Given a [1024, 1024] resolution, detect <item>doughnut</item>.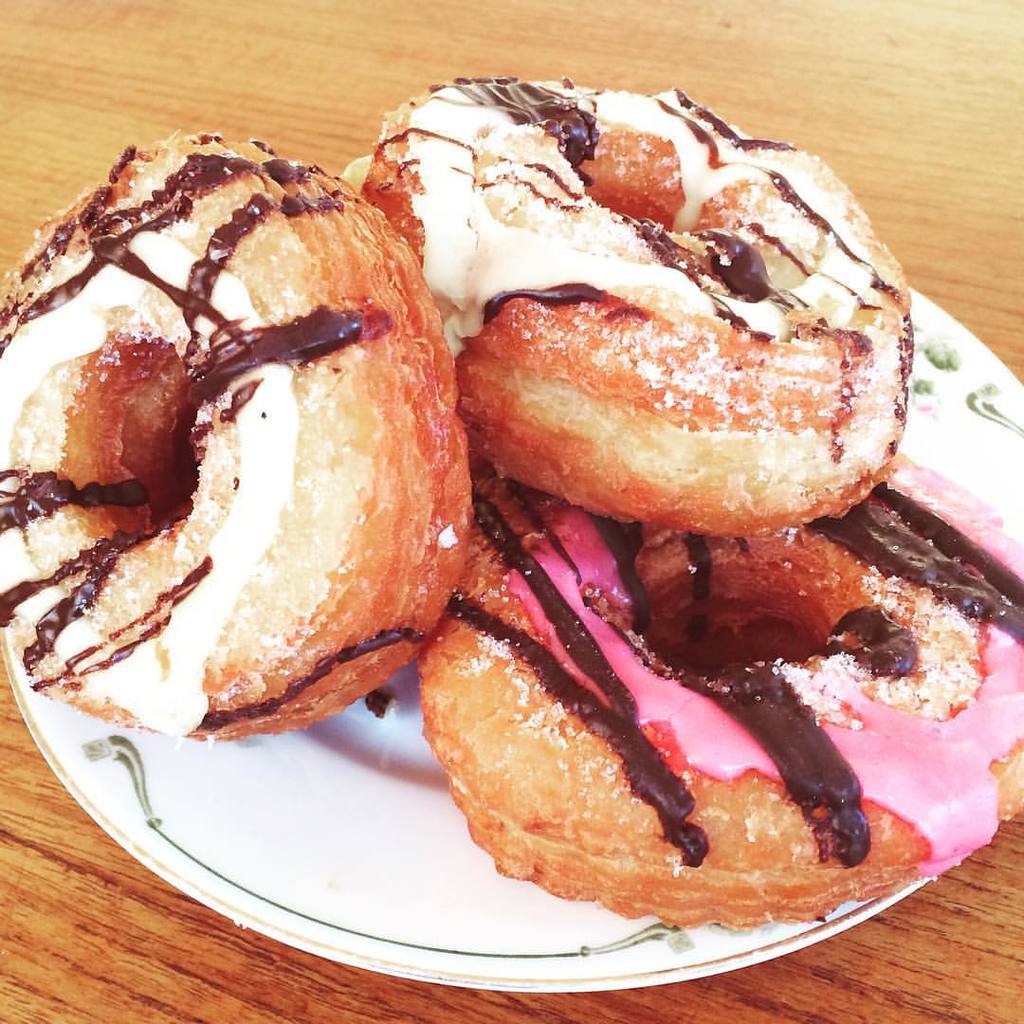
bbox(0, 125, 463, 735).
